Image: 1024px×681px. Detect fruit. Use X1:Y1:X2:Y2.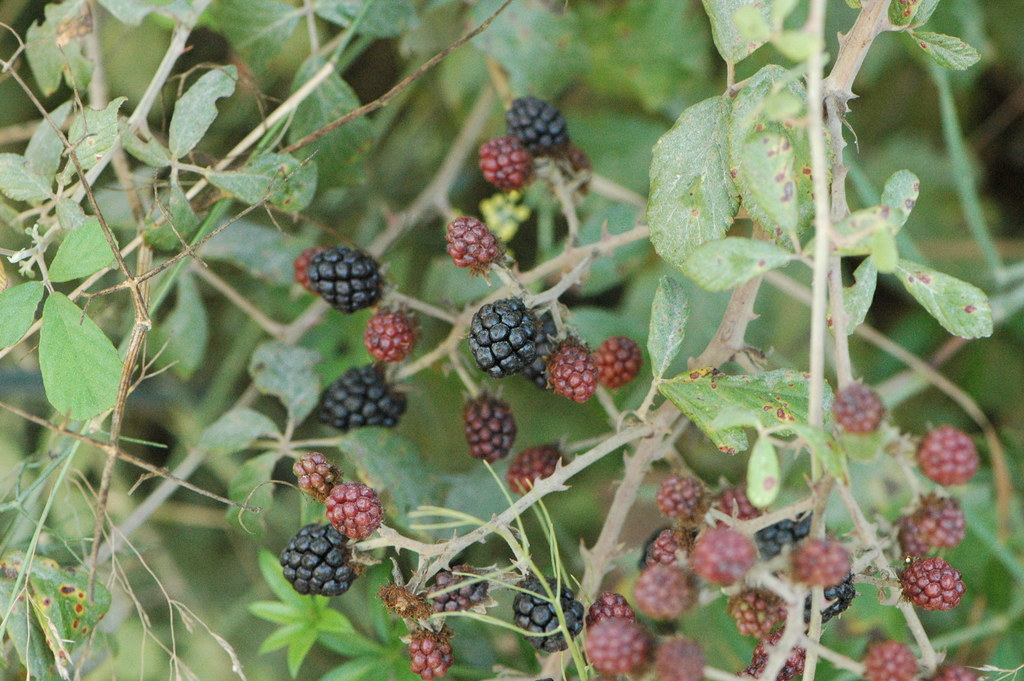
910:418:985:488.
